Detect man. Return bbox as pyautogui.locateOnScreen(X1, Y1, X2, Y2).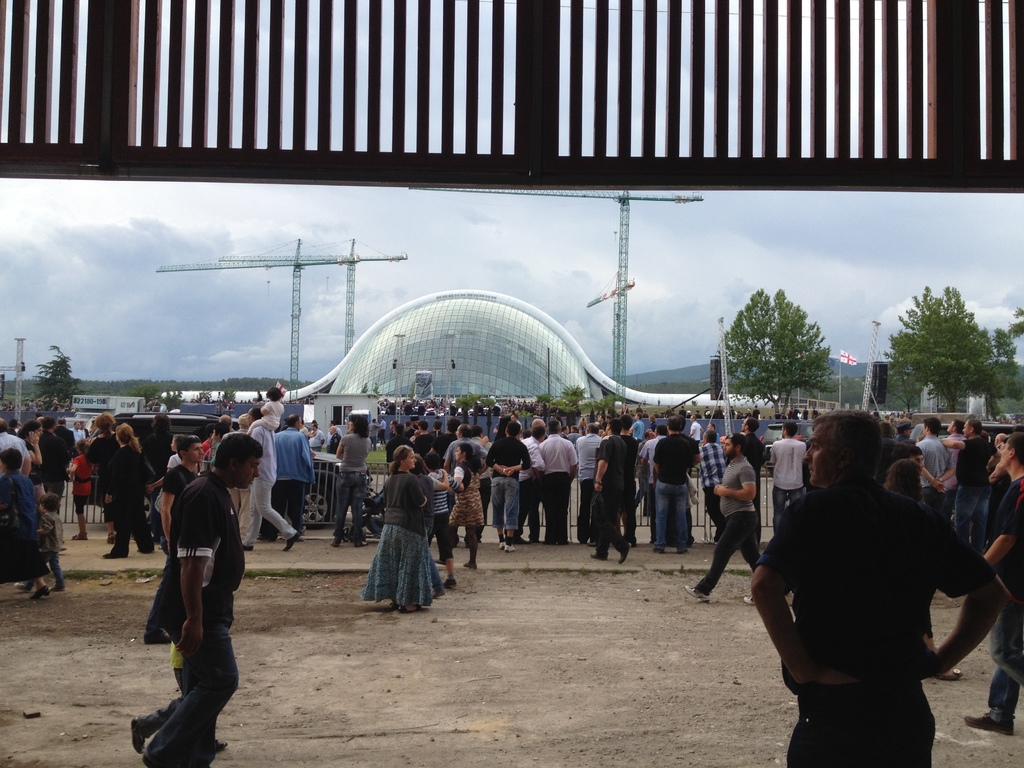
pyautogui.locateOnScreen(518, 428, 542, 546).
